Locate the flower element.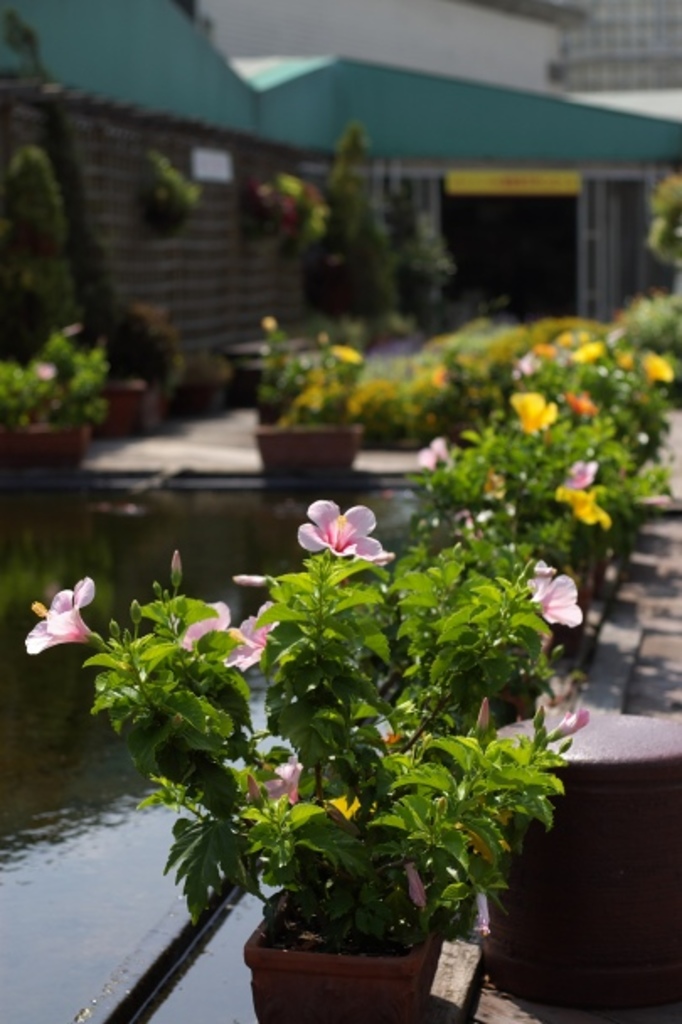
Element bbox: [17, 576, 106, 653].
